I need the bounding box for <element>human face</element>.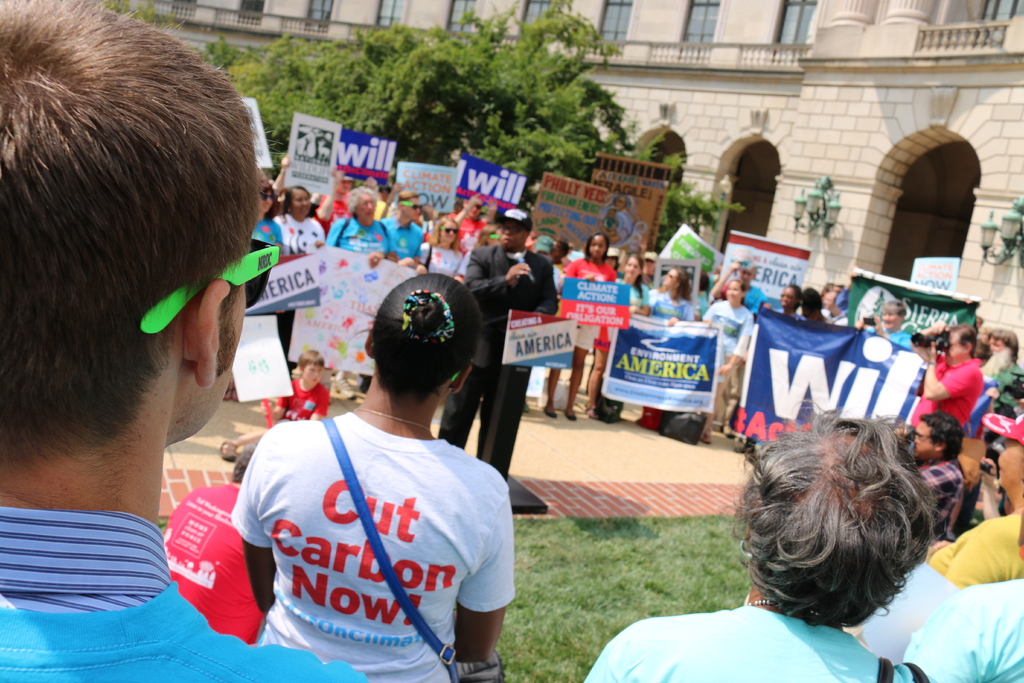
Here it is: (910, 416, 934, 461).
